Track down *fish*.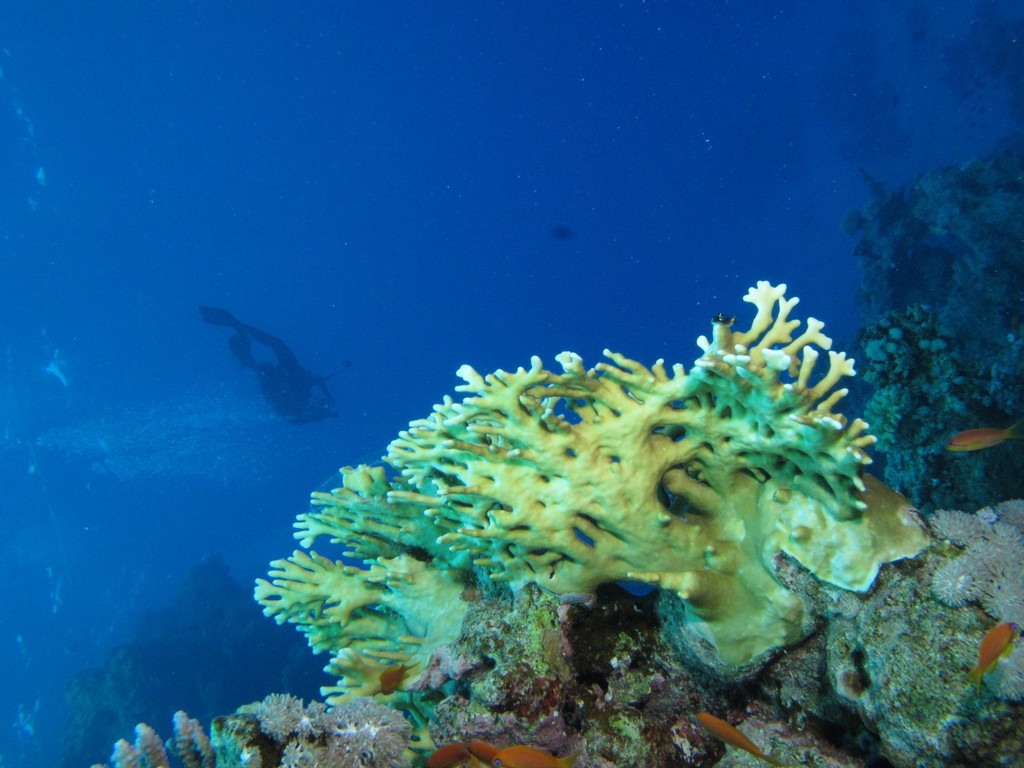
Tracked to Rect(192, 298, 352, 437).
